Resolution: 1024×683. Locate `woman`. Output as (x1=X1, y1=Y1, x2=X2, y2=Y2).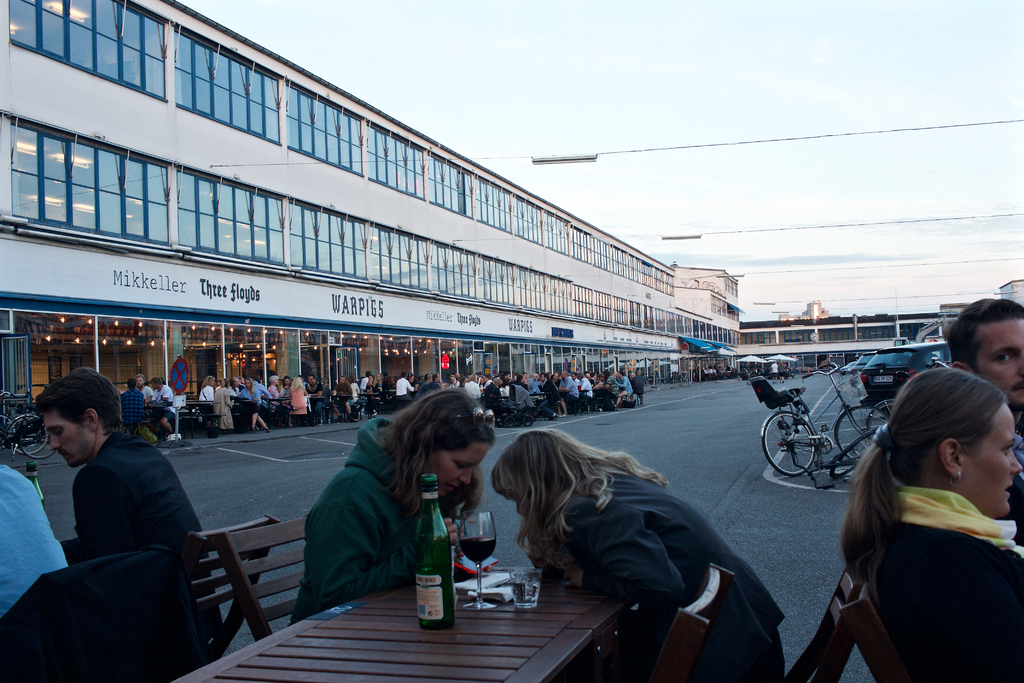
(x1=364, y1=375, x2=371, y2=388).
